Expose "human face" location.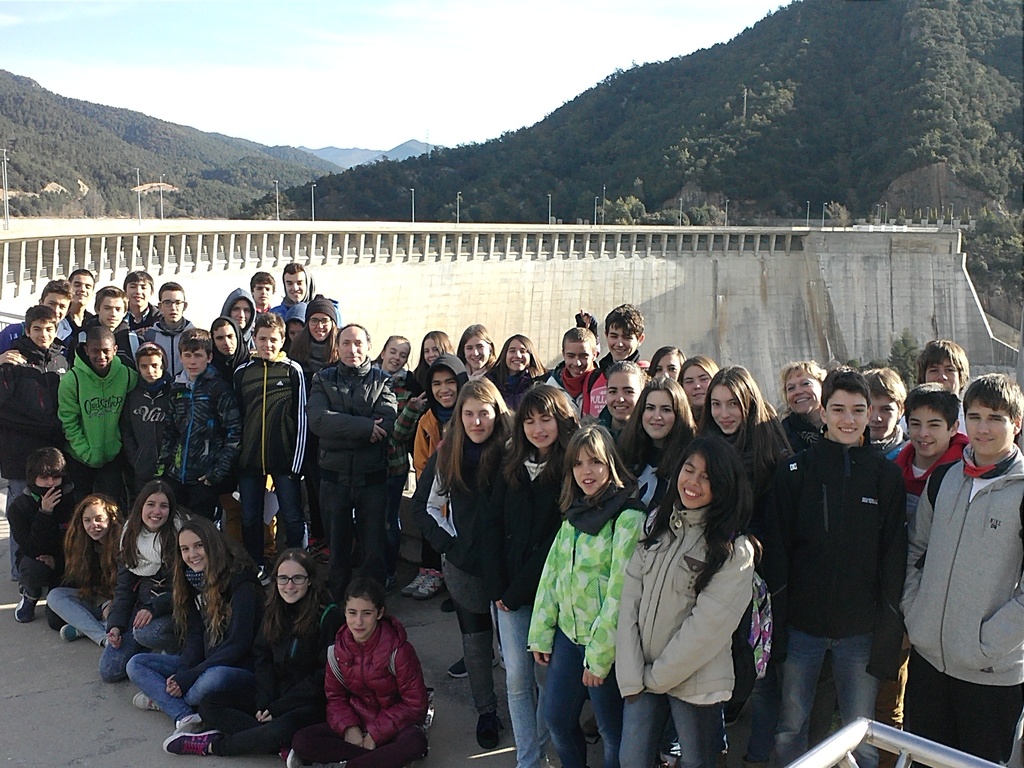
Exposed at box=[921, 354, 963, 399].
